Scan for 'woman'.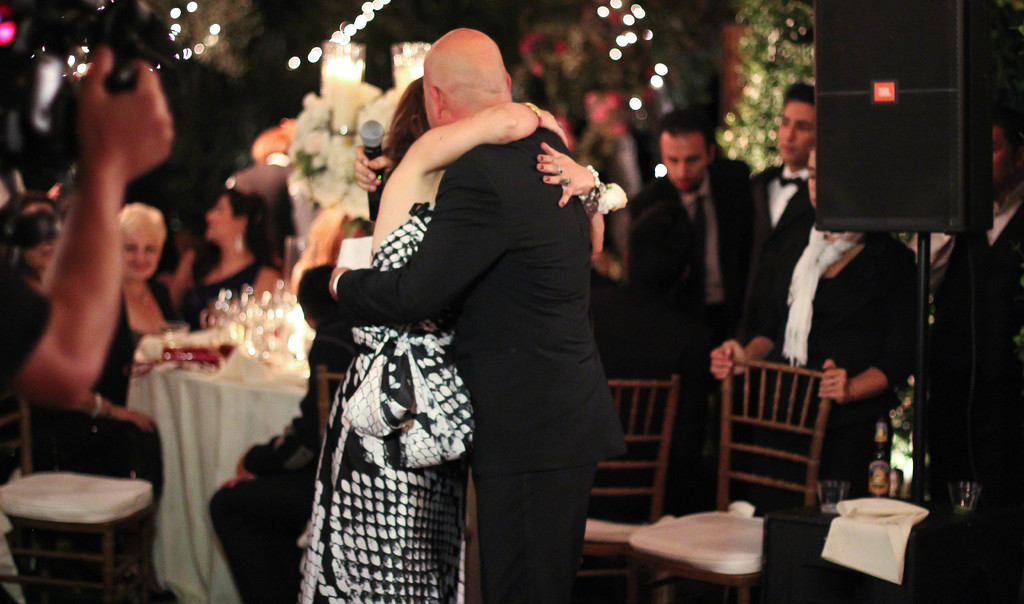
Scan result: 317/23/620/603.
